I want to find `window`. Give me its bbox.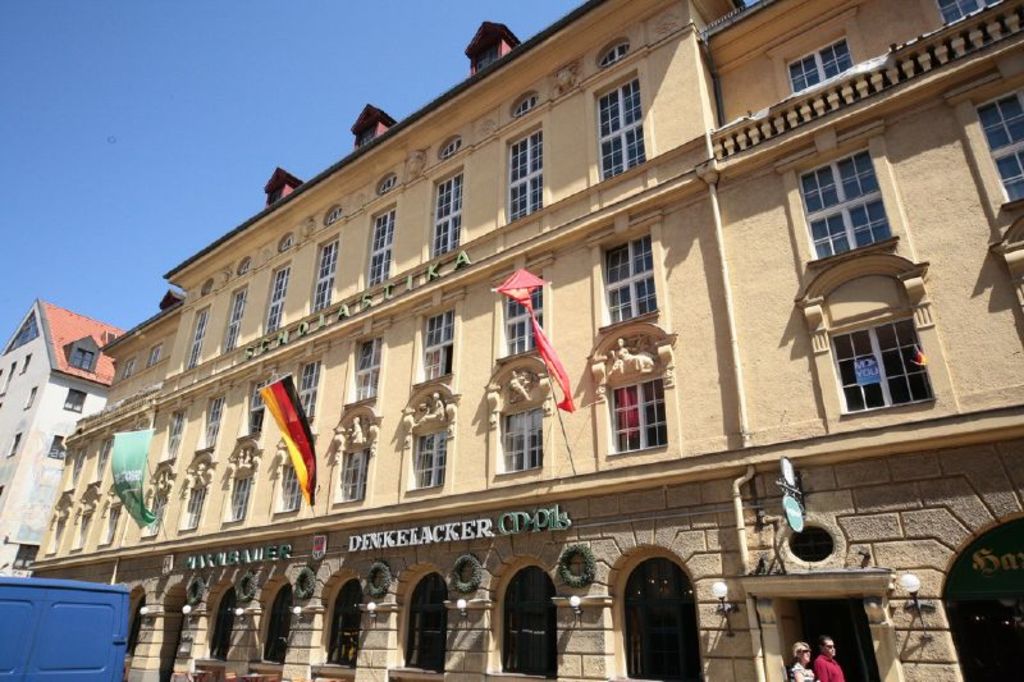
[161, 404, 183, 458].
